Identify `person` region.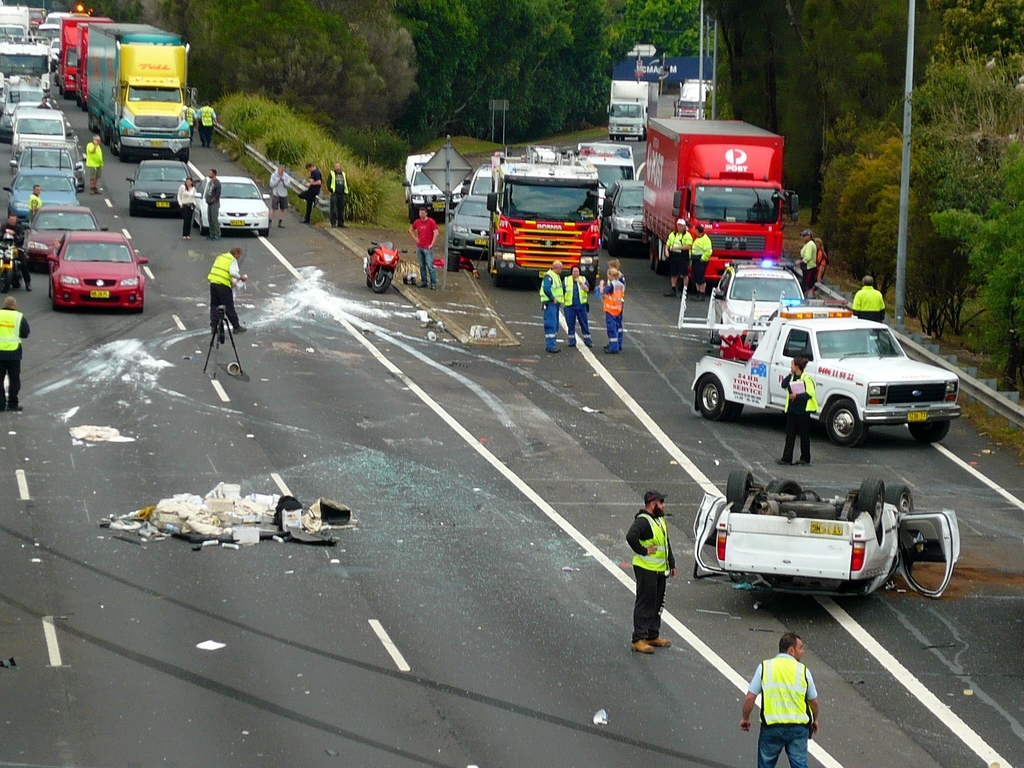
Region: l=664, t=217, r=689, b=299.
